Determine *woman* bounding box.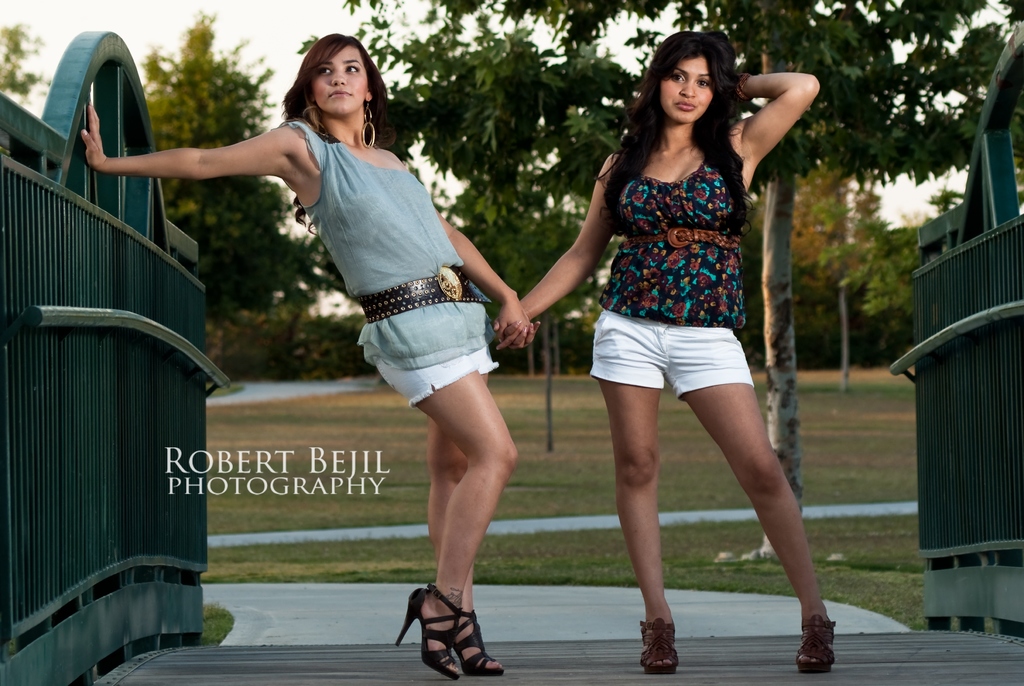
Determined: BBox(84, 31, 536, 680).
